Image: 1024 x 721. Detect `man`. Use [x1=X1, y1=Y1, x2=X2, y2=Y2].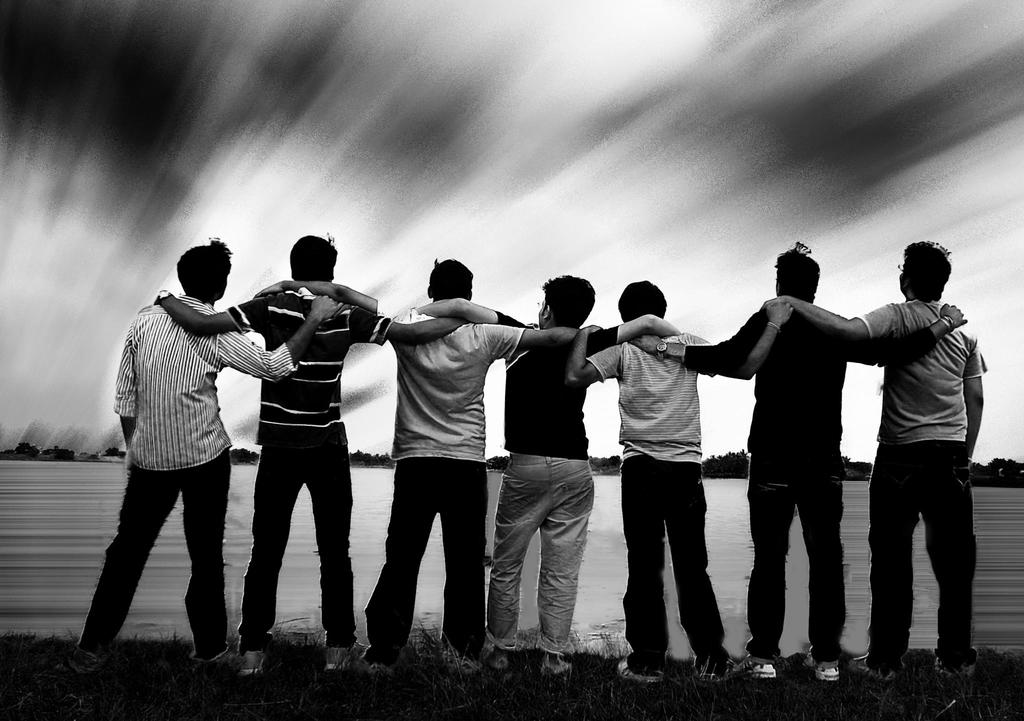
[x1=252, y1=254, x2=601, y2=683].
